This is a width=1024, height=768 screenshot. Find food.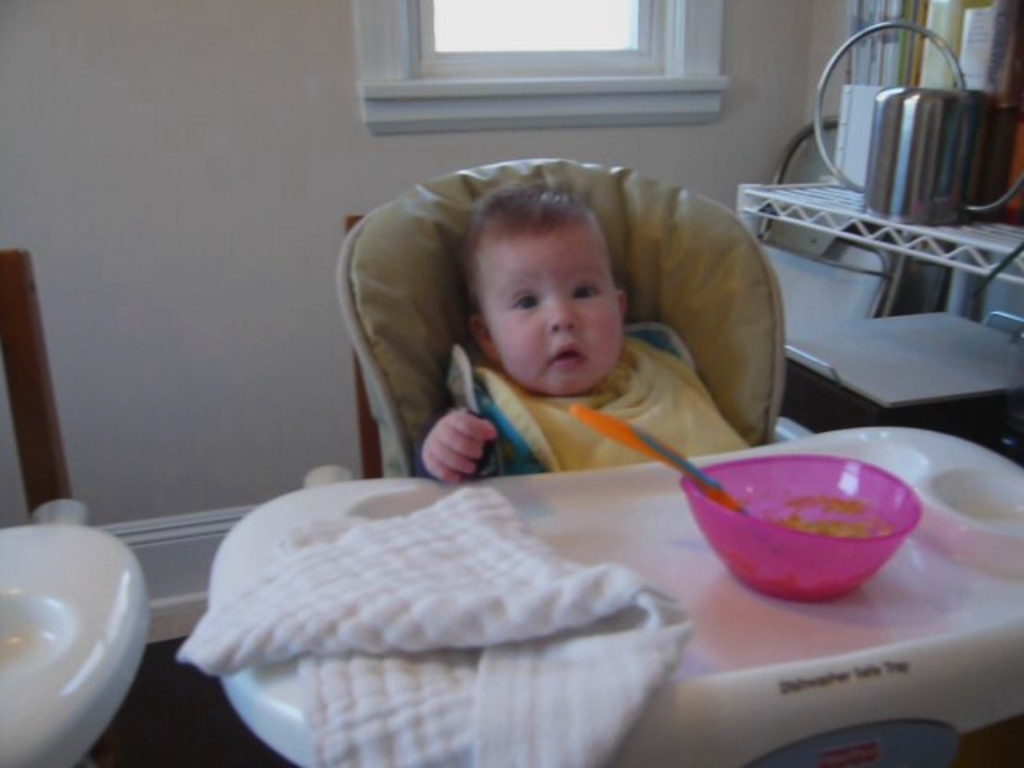
Bounding box: bbox=(651, 442, 930, 579).
